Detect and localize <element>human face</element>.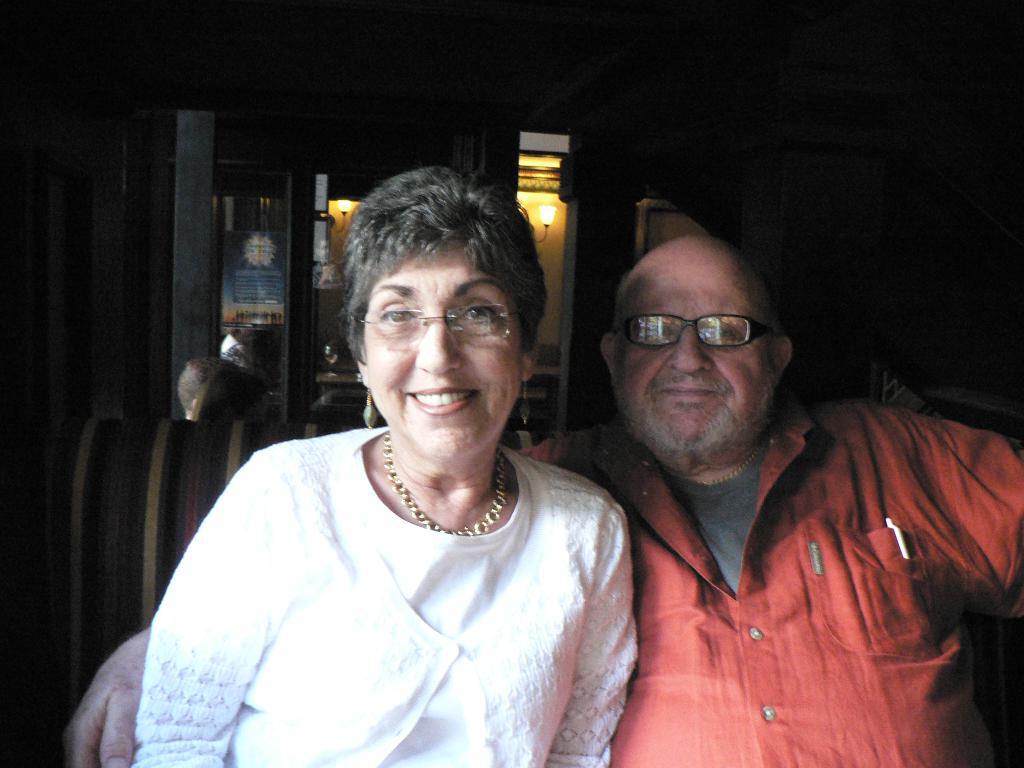
Localized at [611, 263, 779, 449].
